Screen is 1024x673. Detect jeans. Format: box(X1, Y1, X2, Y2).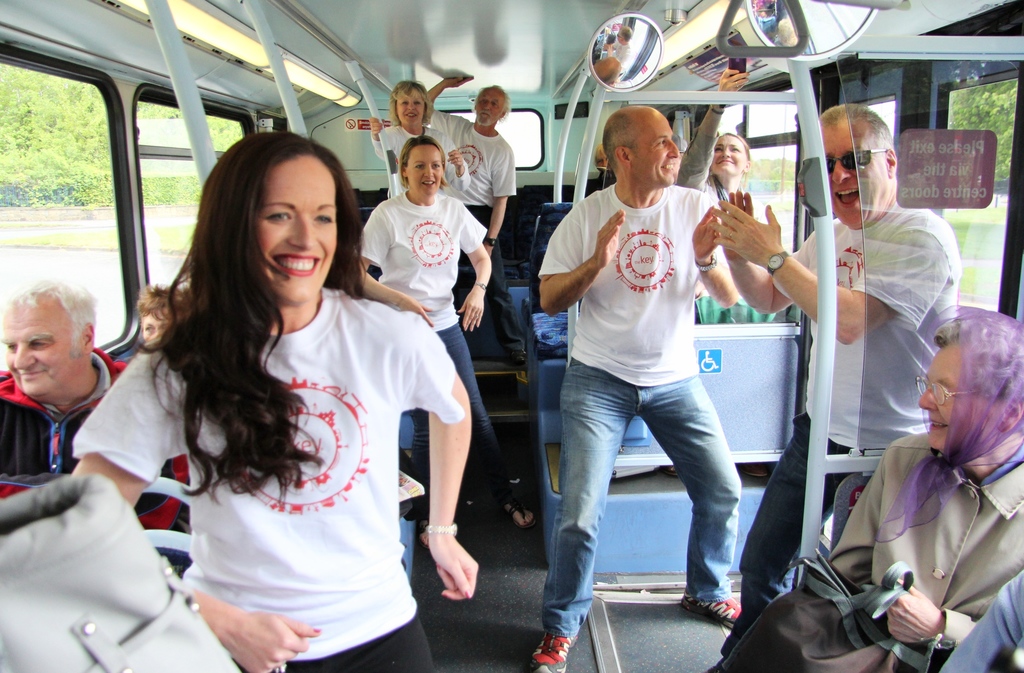
box(723, 413, 851, 651).
